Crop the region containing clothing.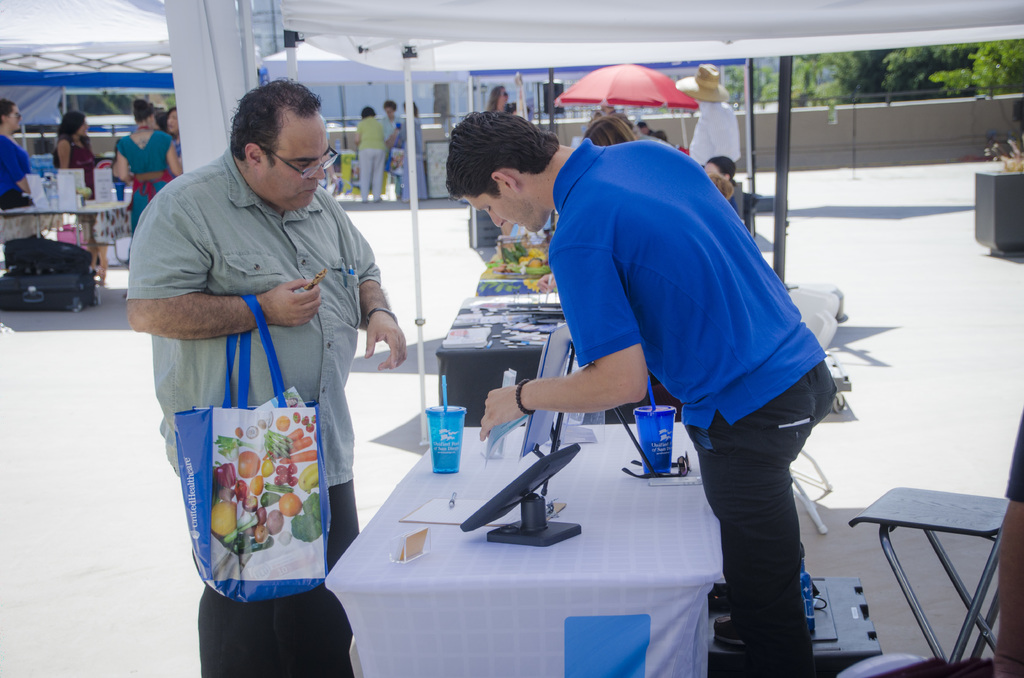
Crop region: [402, 111, 418, 154].
